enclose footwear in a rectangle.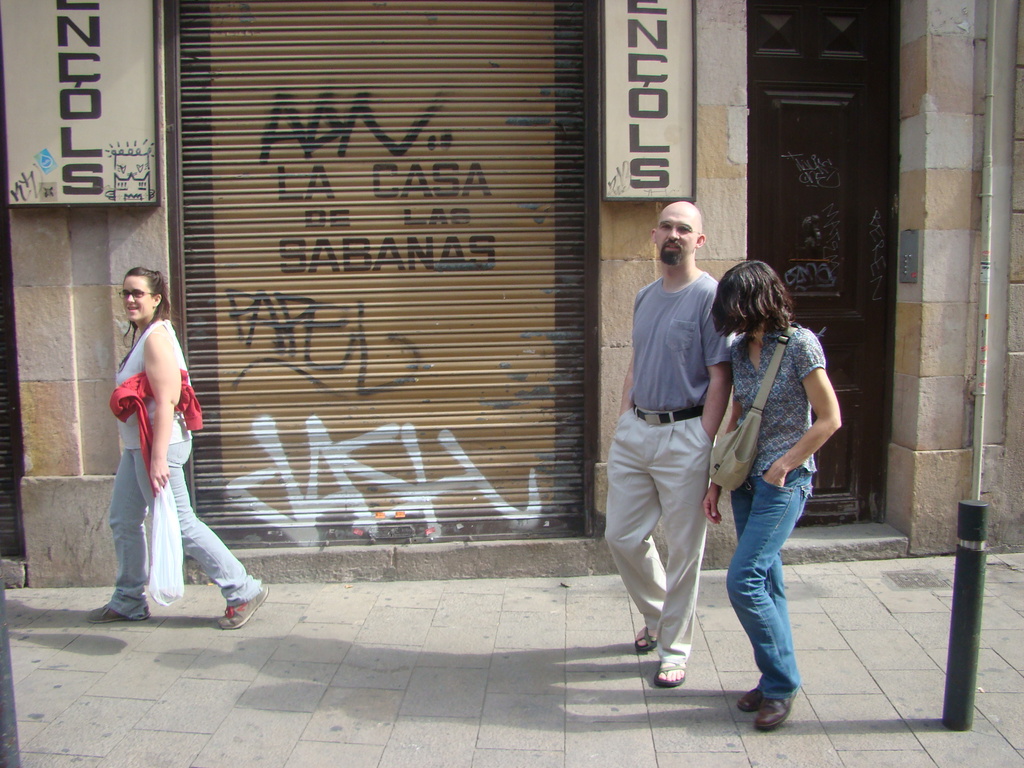
<box>86,601,152,626</box>.
